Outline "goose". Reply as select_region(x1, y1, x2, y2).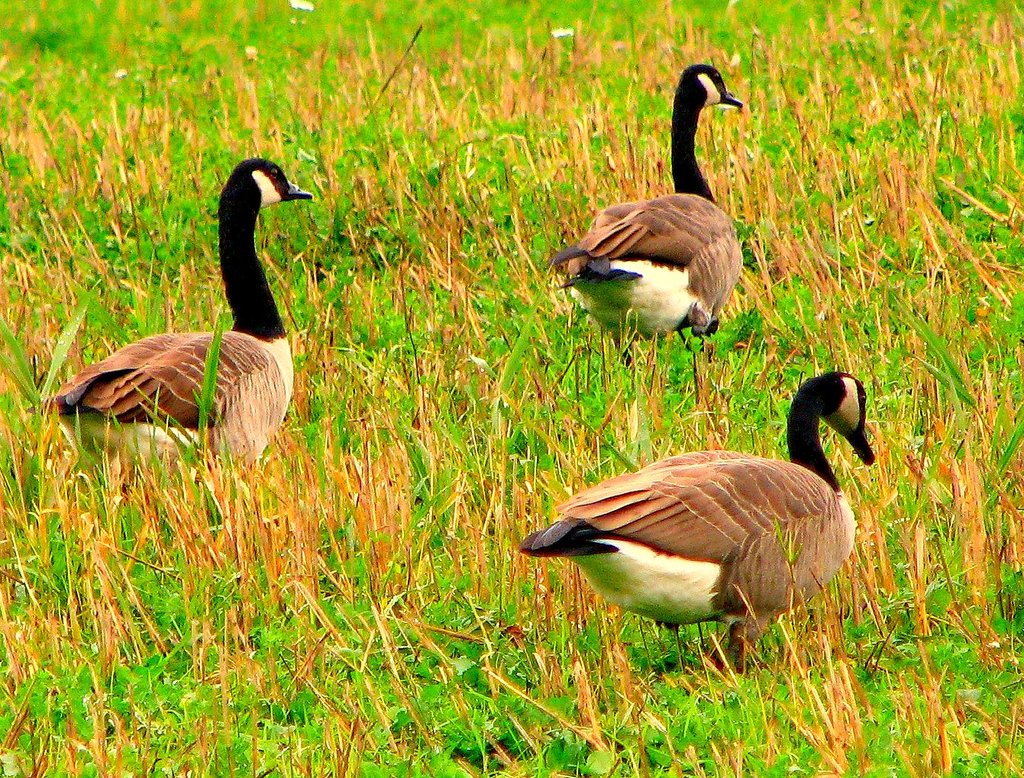
select_region(29, 151, 308, 480).
